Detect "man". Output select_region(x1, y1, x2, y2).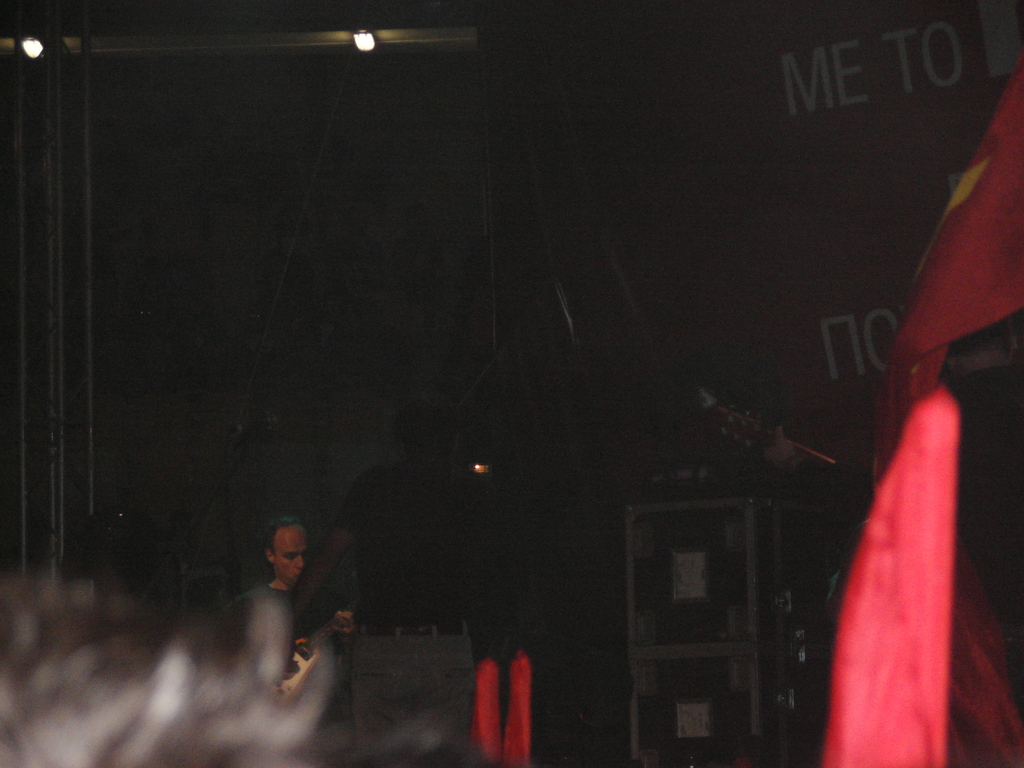
select_region(216, 522, 347, 666).
